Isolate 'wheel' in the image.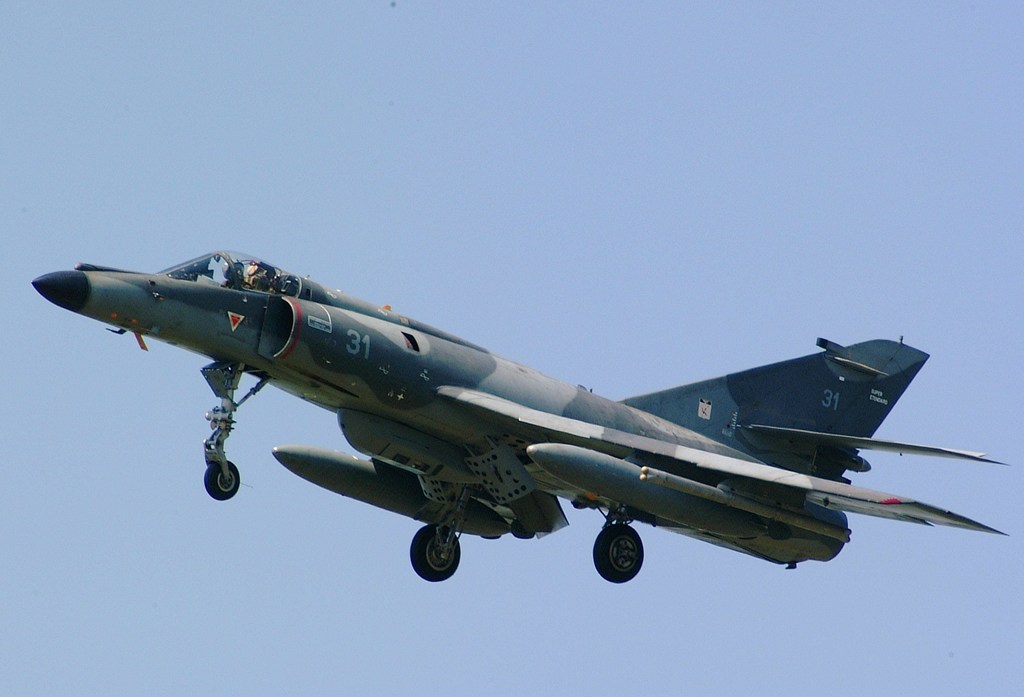
Isolated region: locate(594, 525, 644, 584).
